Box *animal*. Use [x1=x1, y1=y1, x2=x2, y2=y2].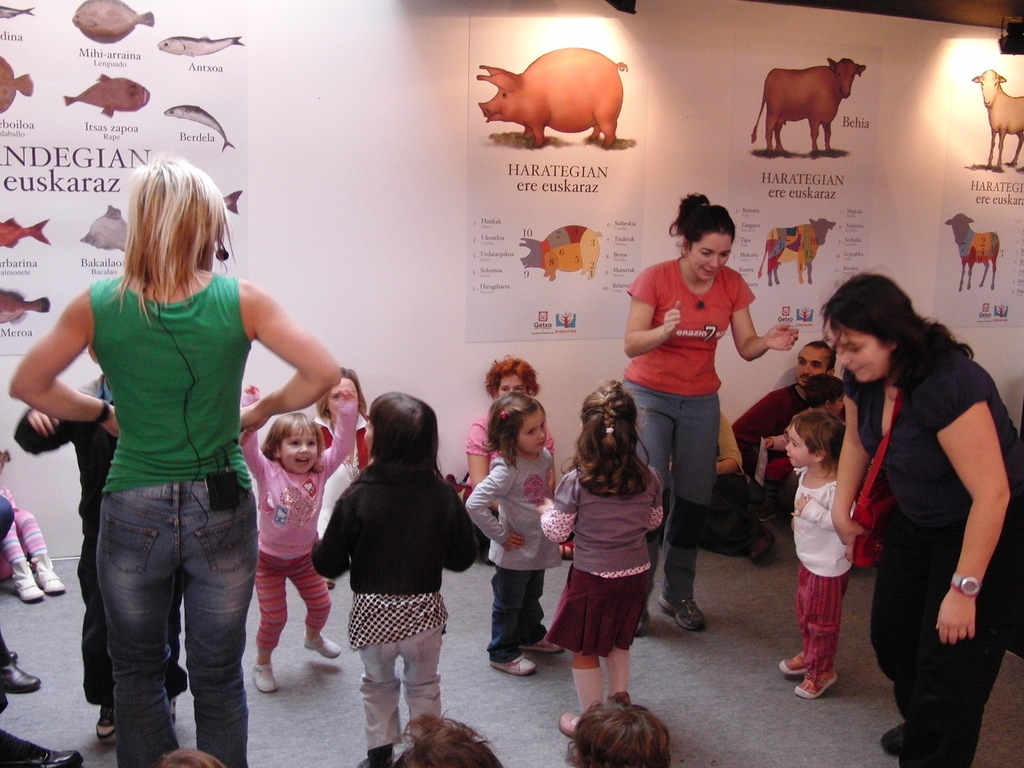
[x1=70, y1=0, x2=153, y2=43].
